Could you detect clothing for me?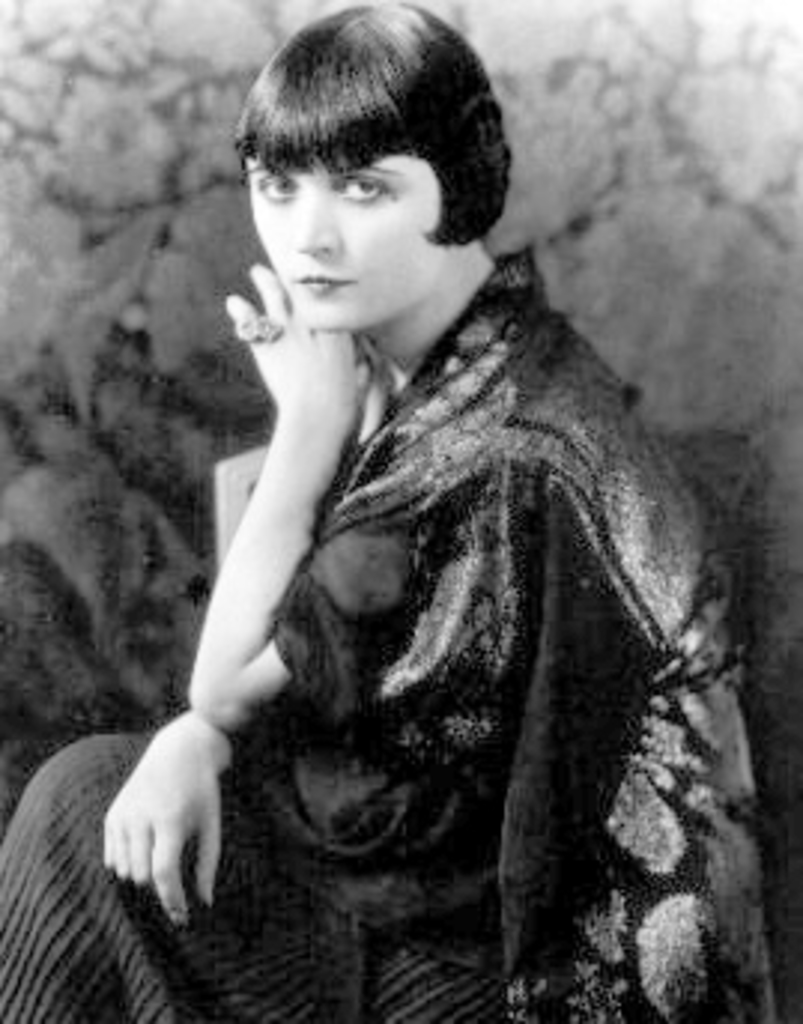
Detection result: [x1=0, y1=239, x2=782, y2=1021].
